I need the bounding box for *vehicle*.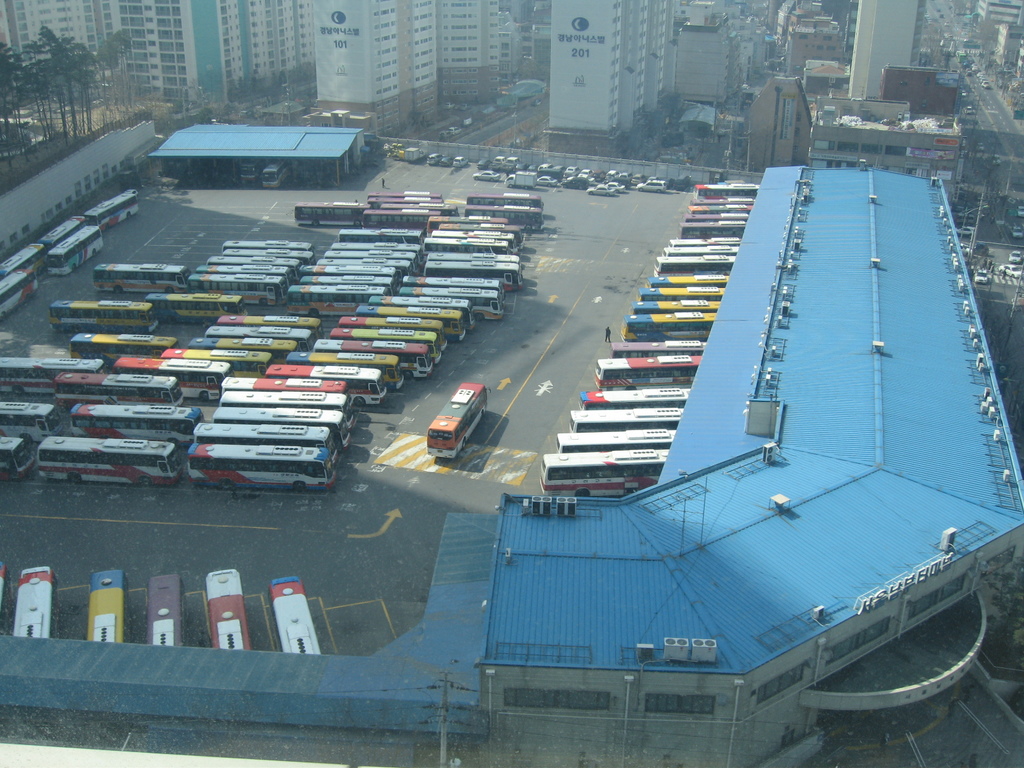
Here it is: Rect(620, 310, 717, 341).
